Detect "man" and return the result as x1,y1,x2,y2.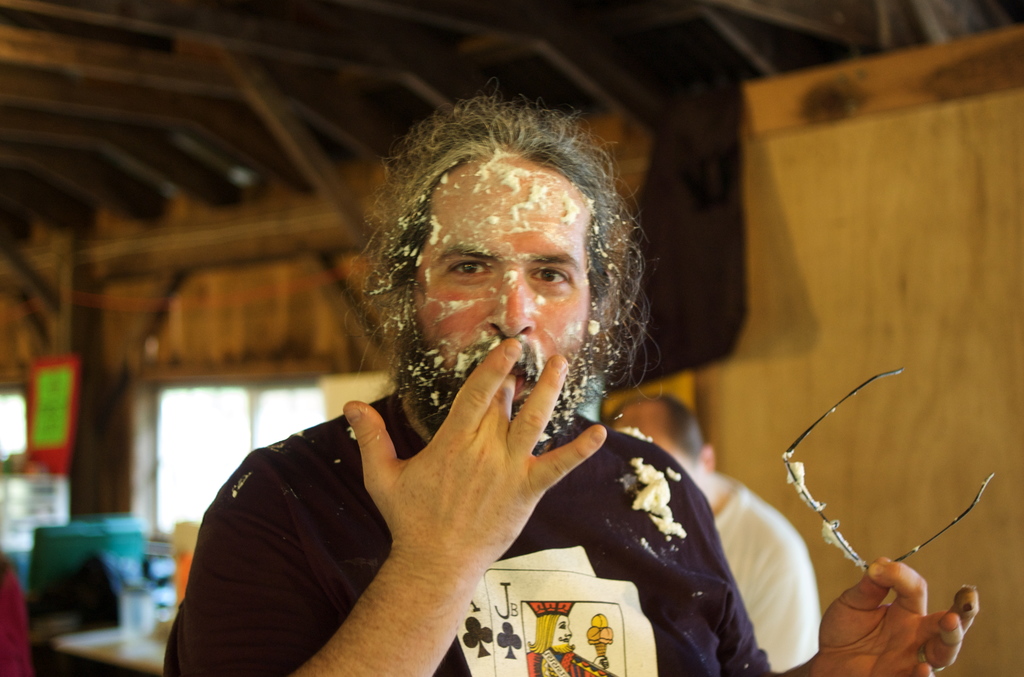
158,88,975,676.
